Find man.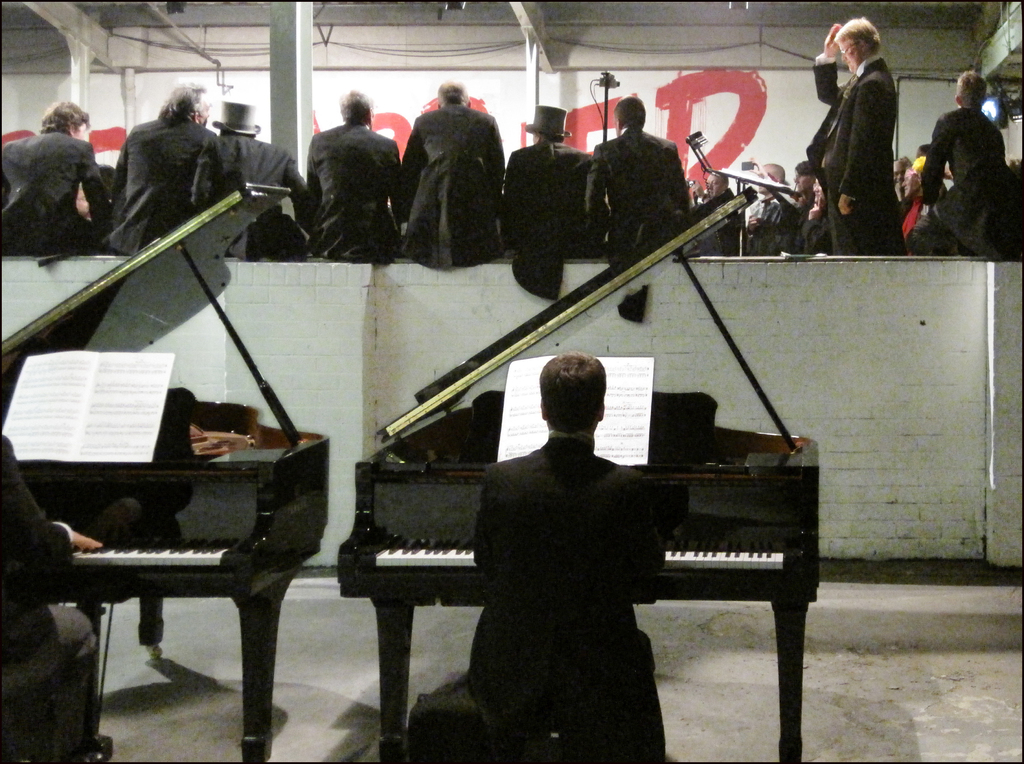
BBox(700, 174, 739, 257).
